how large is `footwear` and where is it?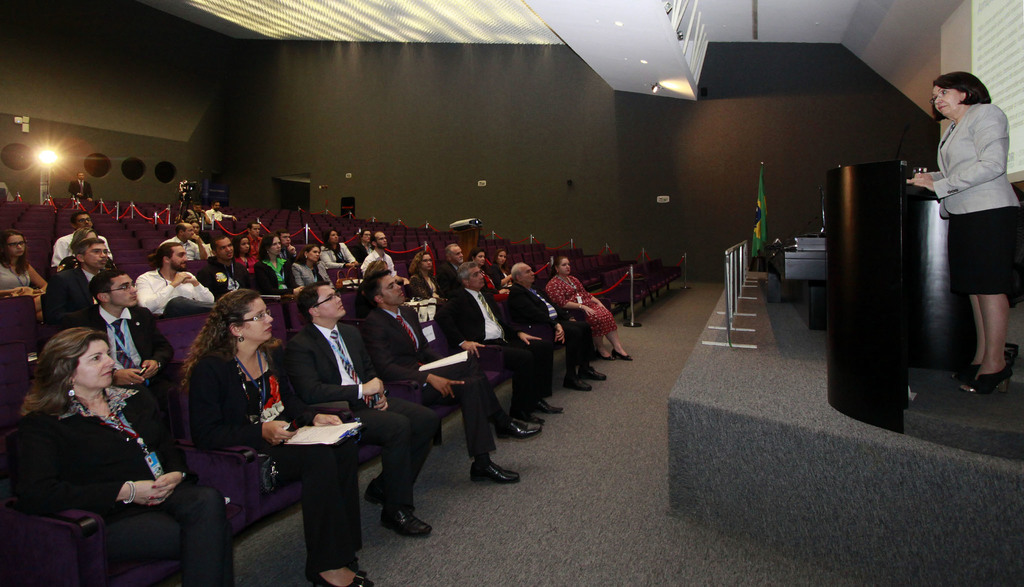
Bounding box: region(949, 363, 980, 383).
